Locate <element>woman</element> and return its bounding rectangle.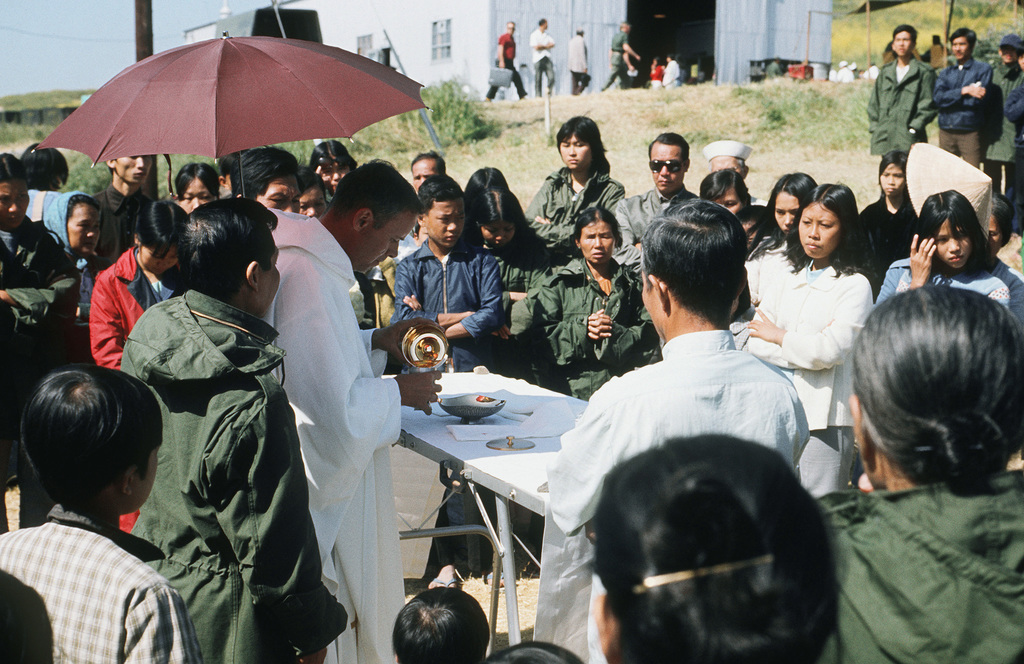
bbox=[180, 161, 217, 215].
